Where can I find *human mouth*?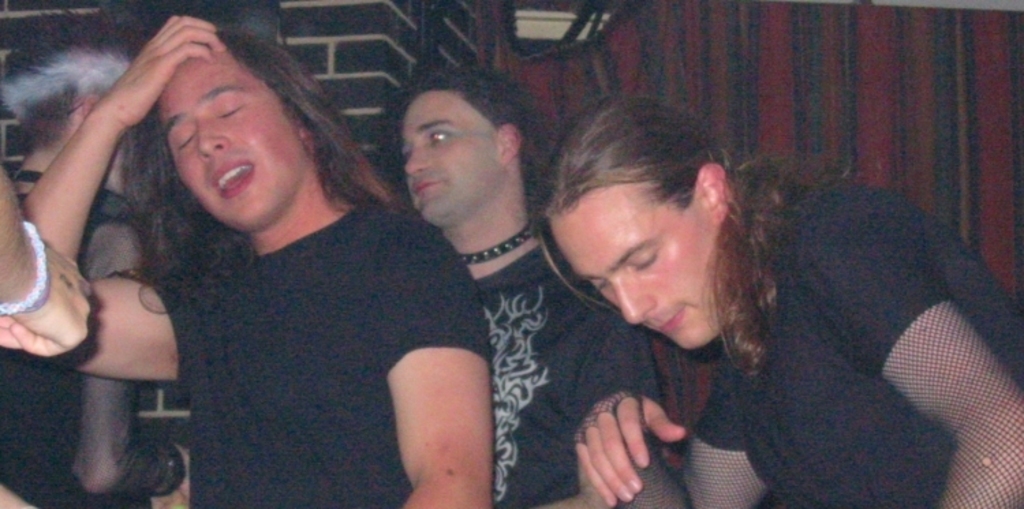
You can find it at BBox(406, 175, 438, 201).
